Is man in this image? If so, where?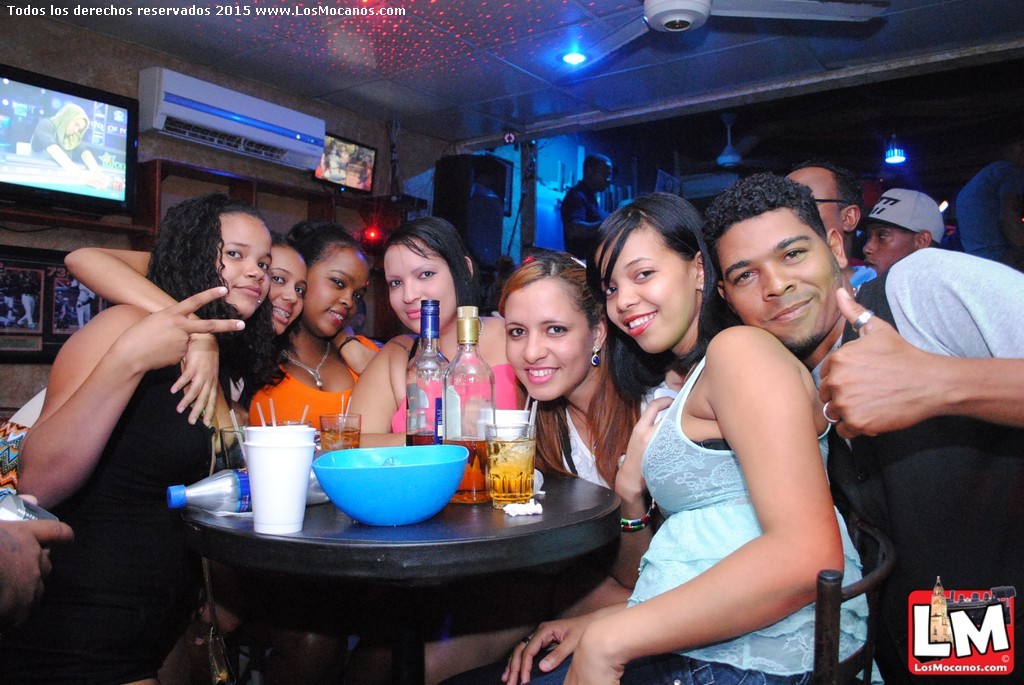
Yes, at x1=700 y1=172 x2=1023 y2=684.
